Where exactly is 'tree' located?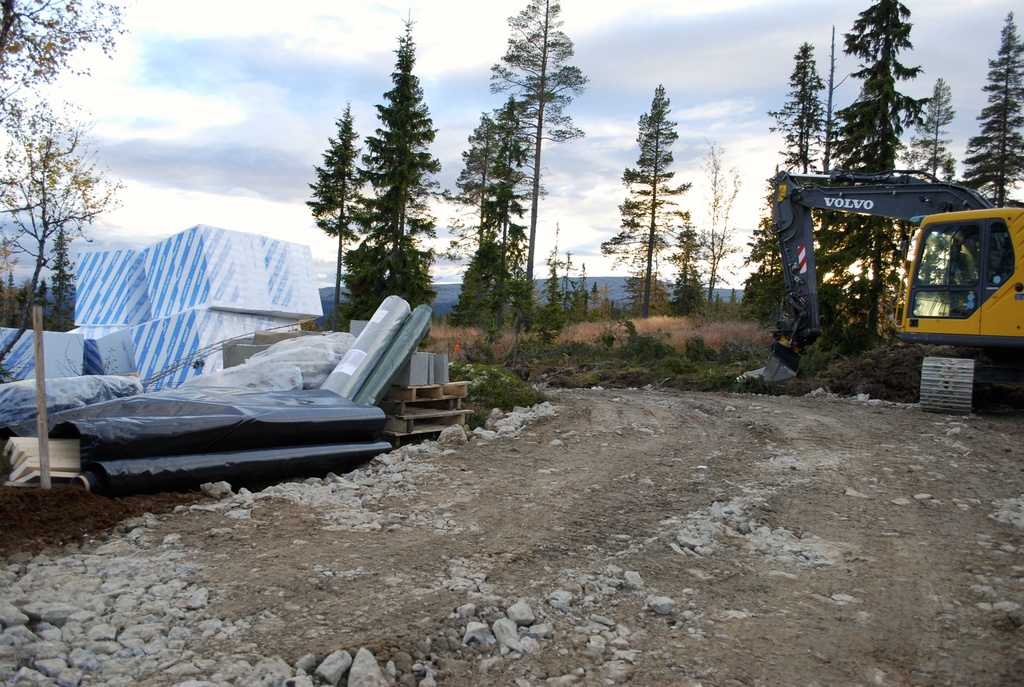
Its bounding box is left=6, top=66, right=110, bottom=322.
